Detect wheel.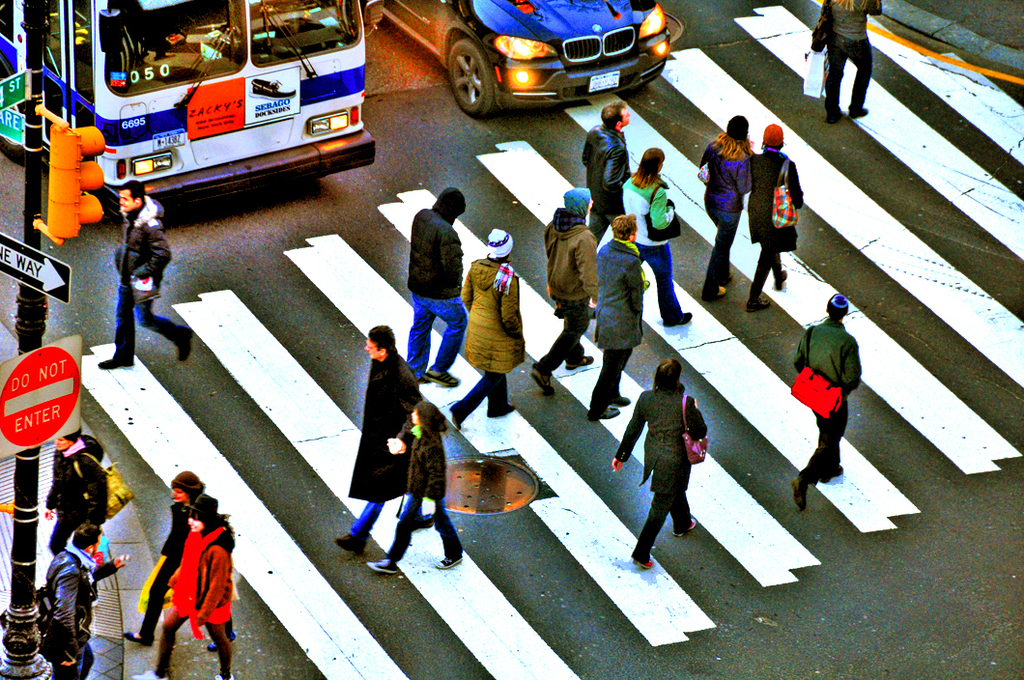
Detected at bbox=(441, 37, 493, 120).
